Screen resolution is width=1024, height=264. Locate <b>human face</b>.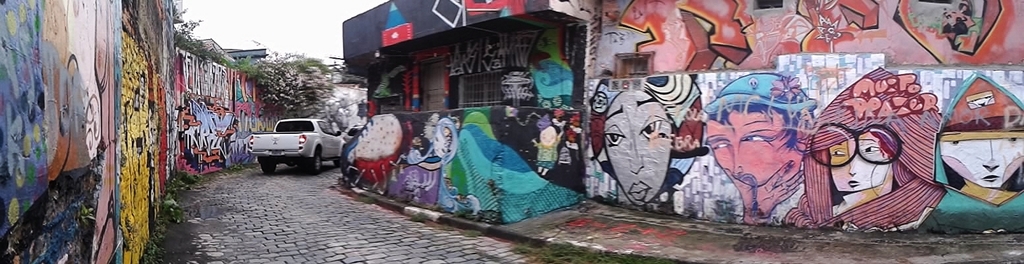
[830, 131, 889, 193].
